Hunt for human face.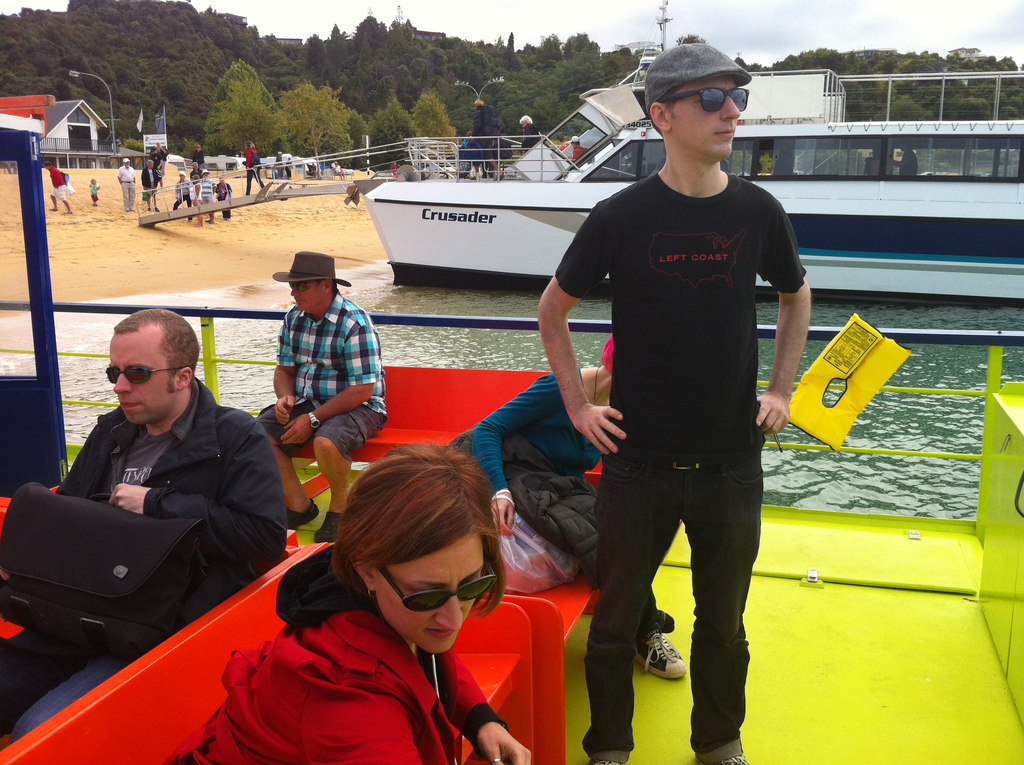
Hunted down at 371:527:483:654.
